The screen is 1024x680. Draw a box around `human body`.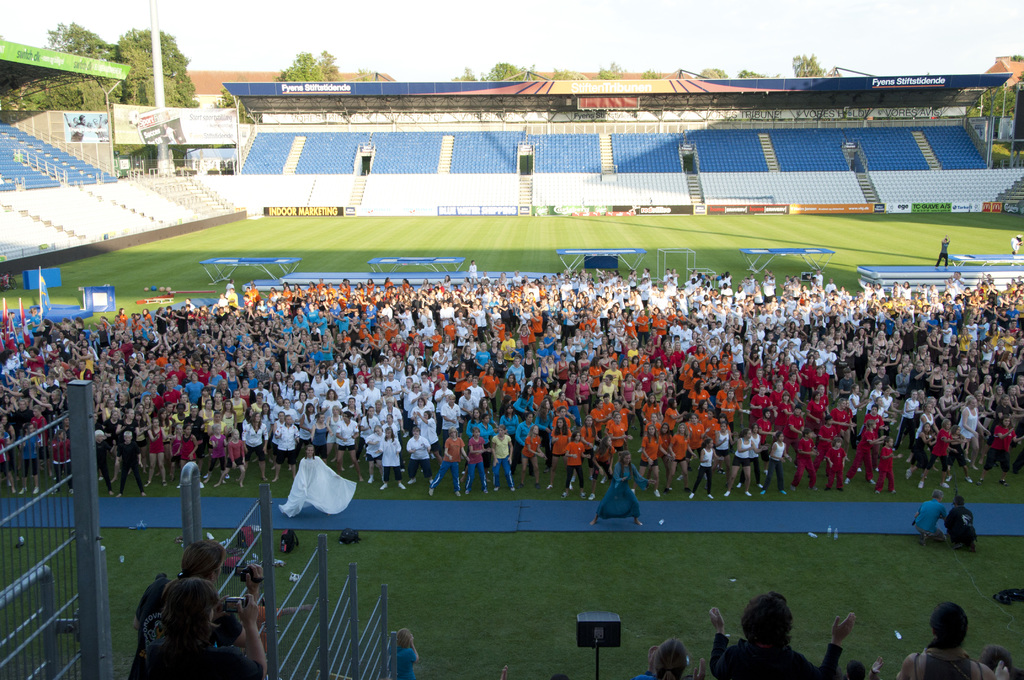
593:300:607:312.
